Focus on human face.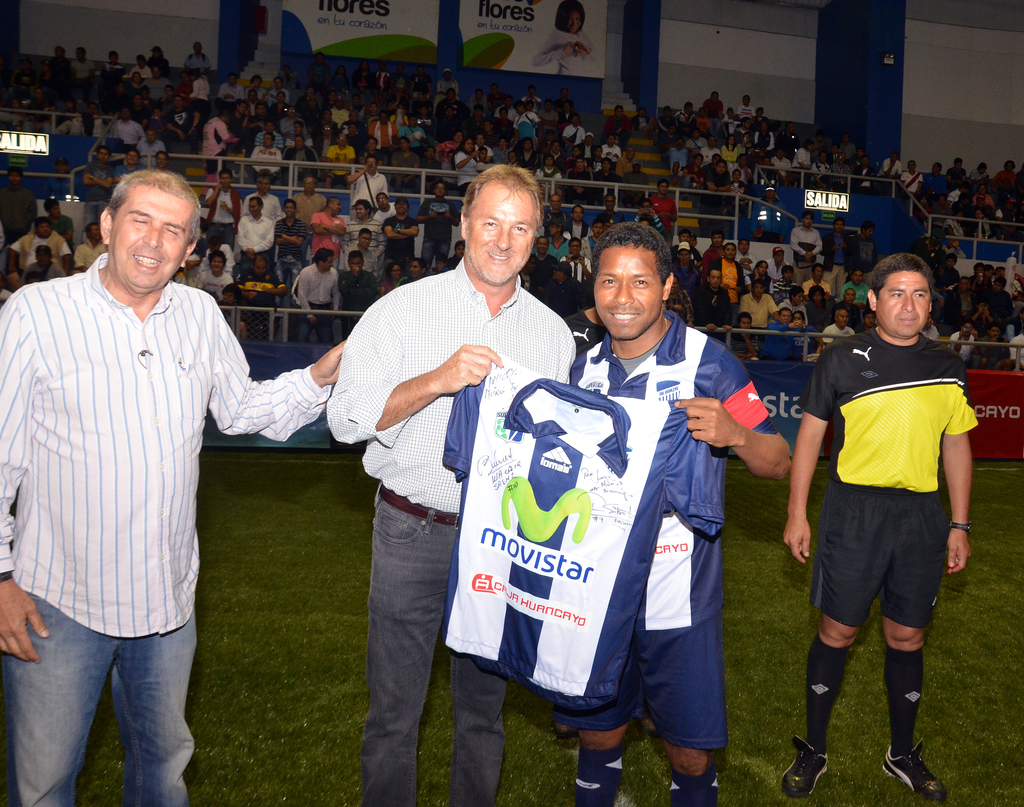
Focused at rect(551, 140, 559, 150).
